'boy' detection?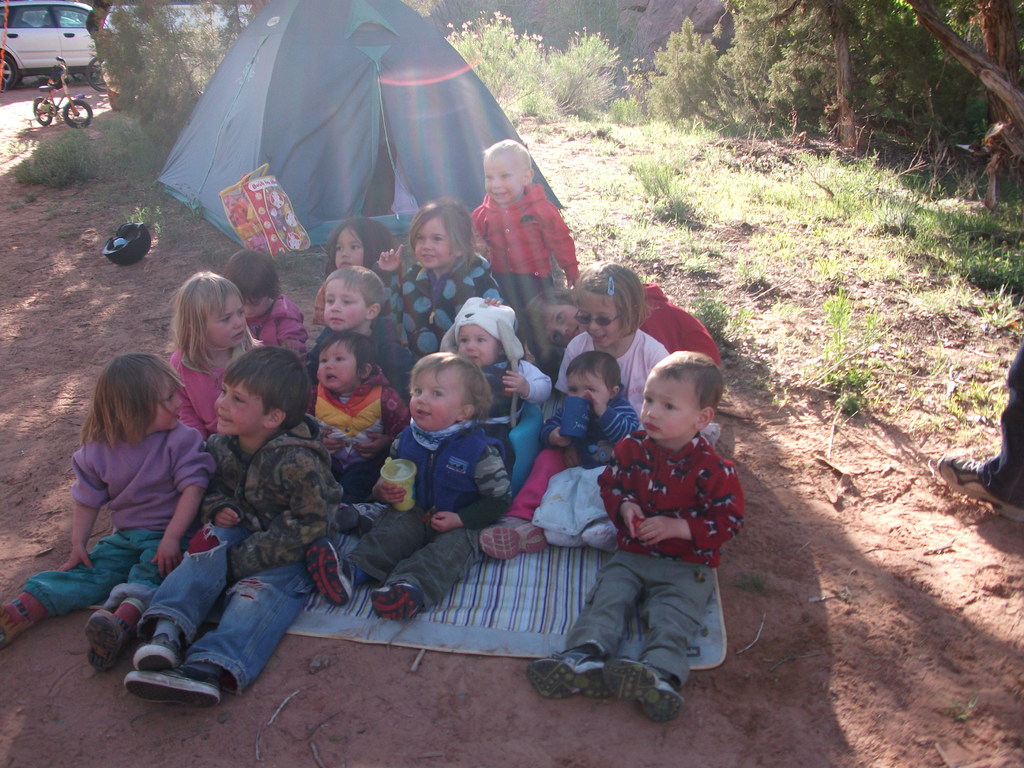
552,328,751,695
